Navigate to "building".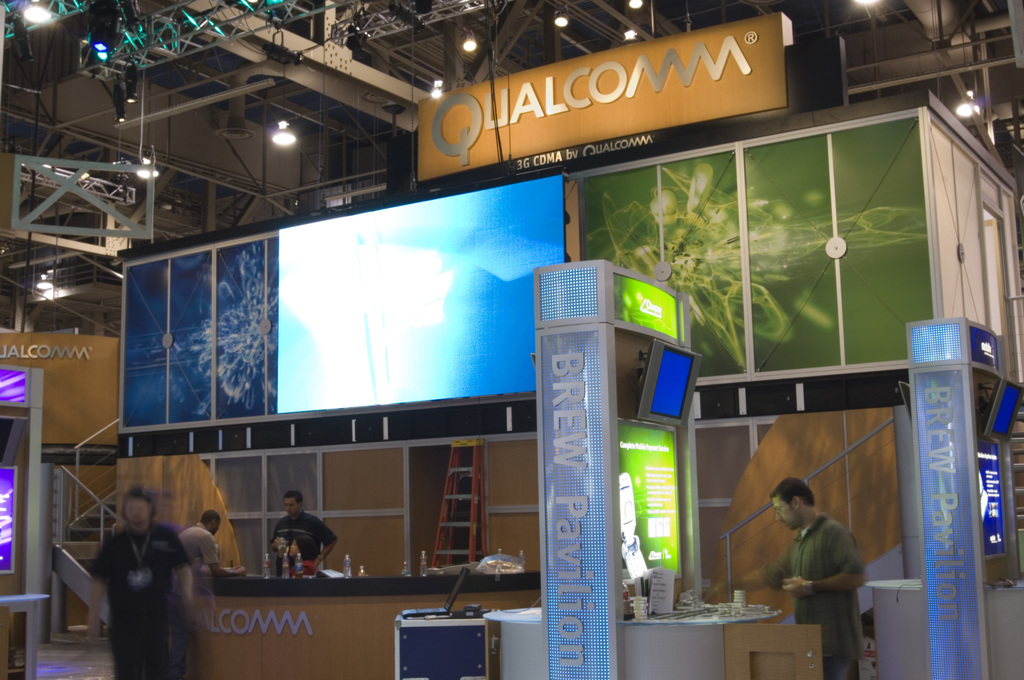
Navigation target: [0, 0, 1023, 679].
